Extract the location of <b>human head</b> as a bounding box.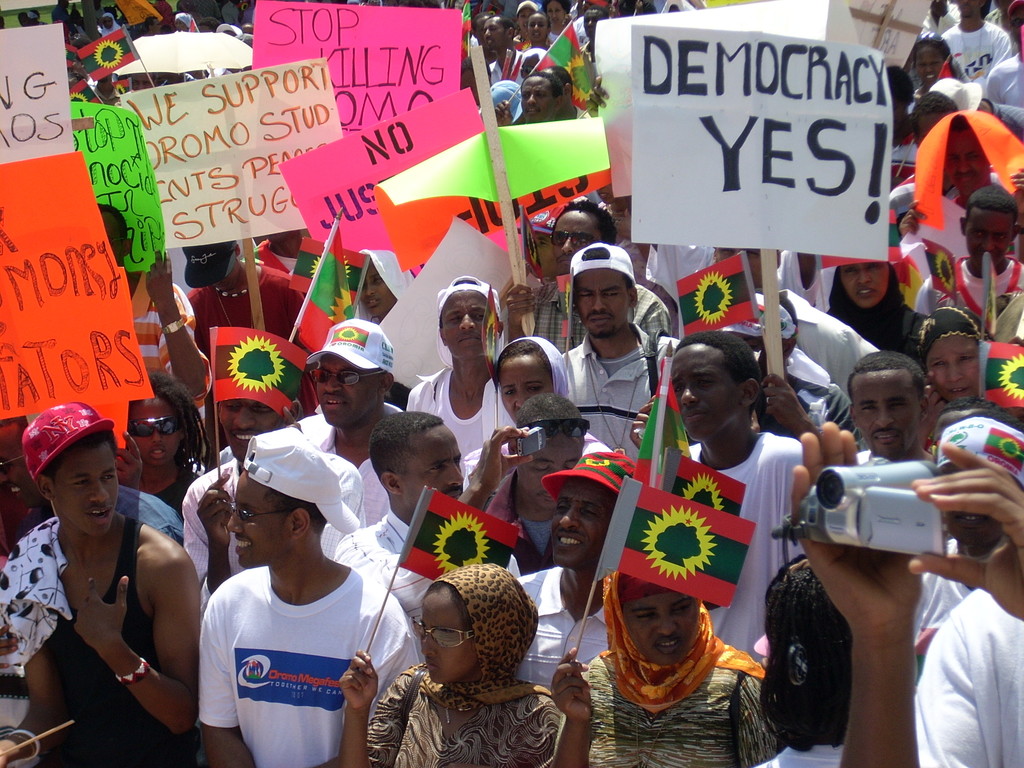
0/414/45/509.
